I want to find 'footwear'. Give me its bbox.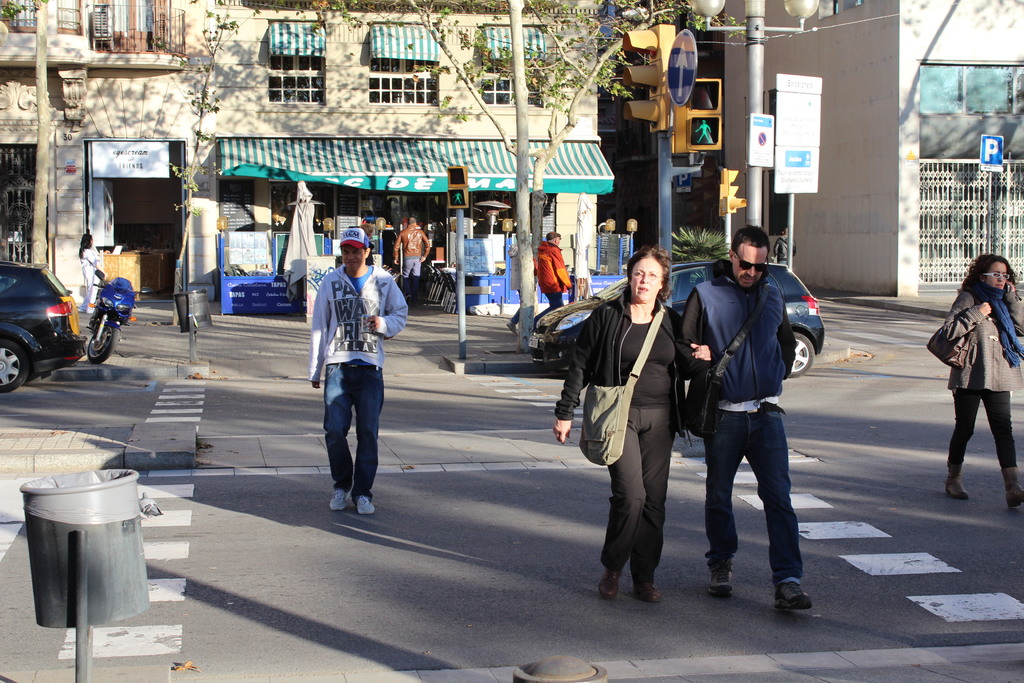
detection(776, 579, 812, 609).
